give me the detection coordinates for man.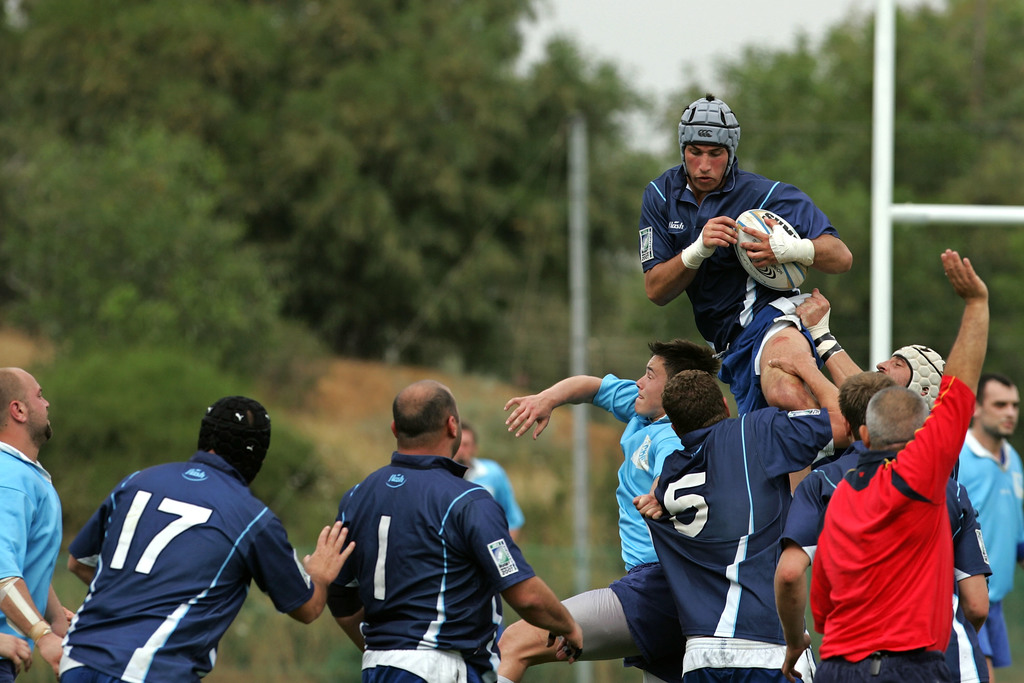
(x1=952, y1=377, x2=1023, y2=682).
